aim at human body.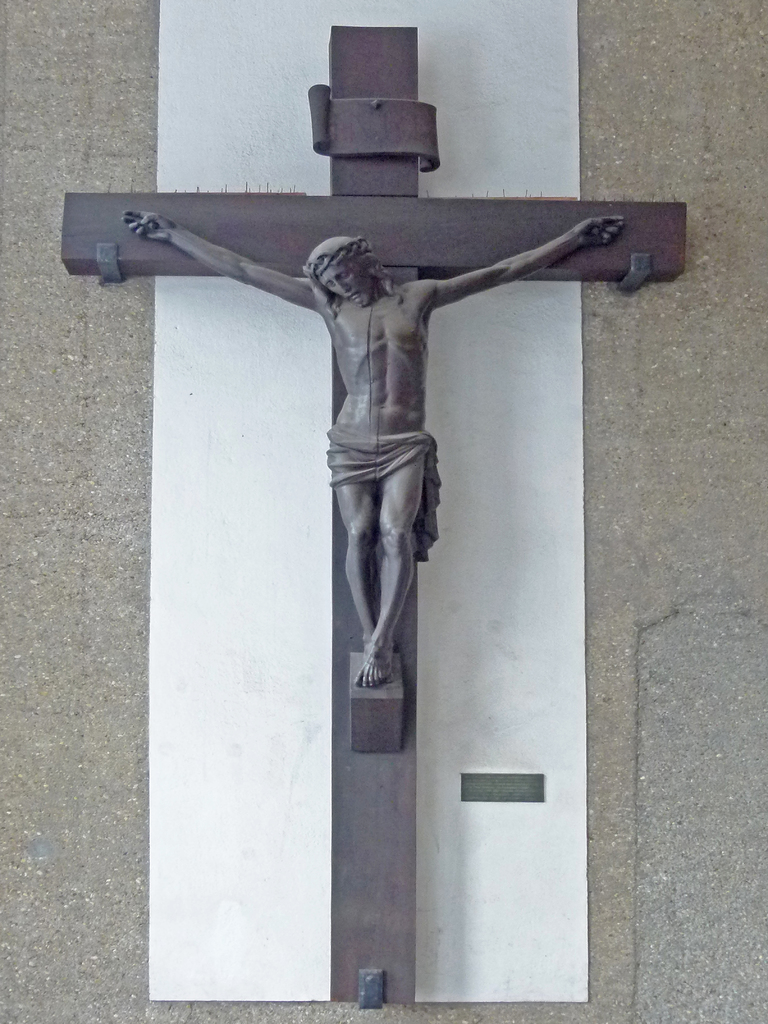
Aimed at BBox(130, 214, 630, 682).
